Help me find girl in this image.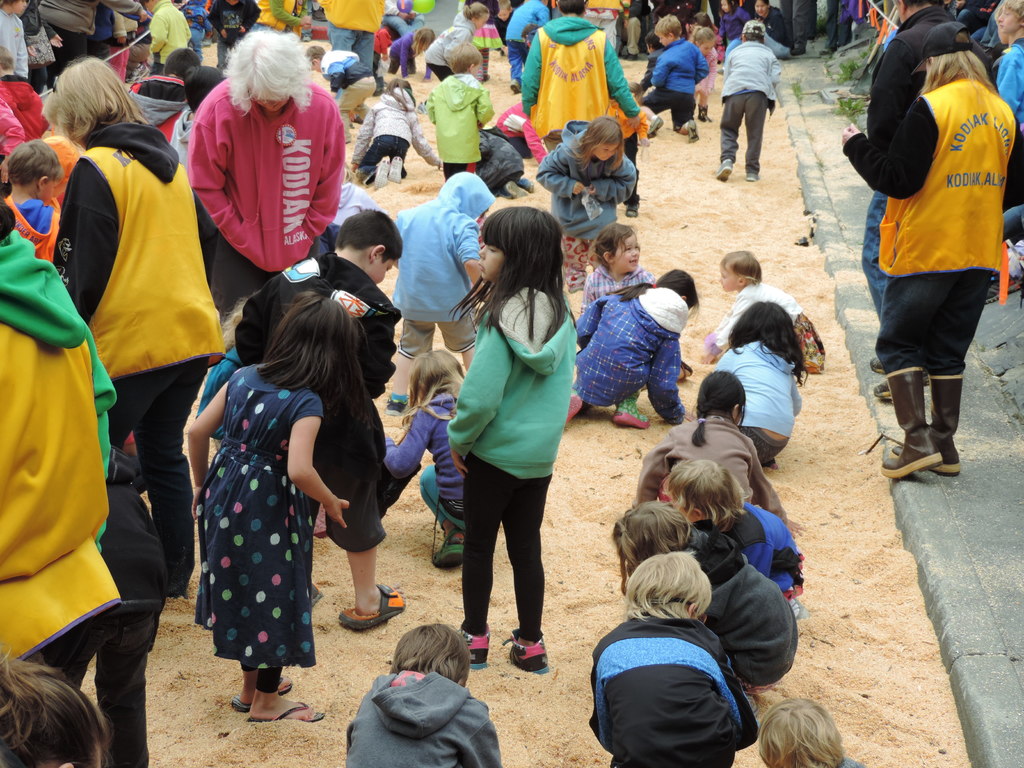
Found it: left=536, top=116, right=635, bottom=243.
